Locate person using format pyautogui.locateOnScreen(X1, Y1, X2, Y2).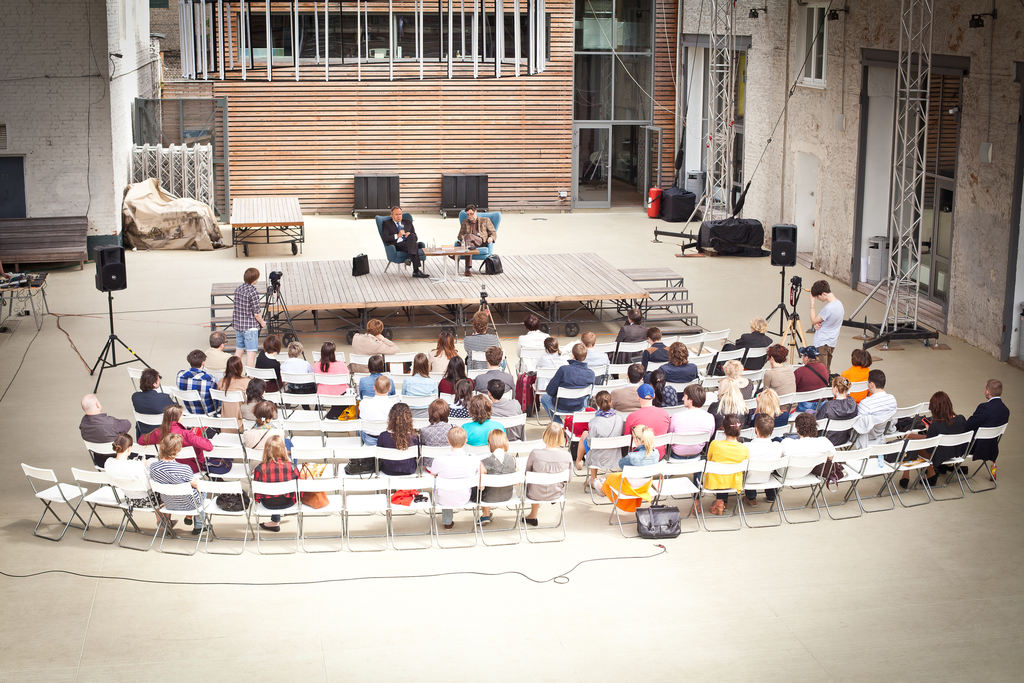
pyautogui.locateOnScreen(712, 316, 776, 371).
